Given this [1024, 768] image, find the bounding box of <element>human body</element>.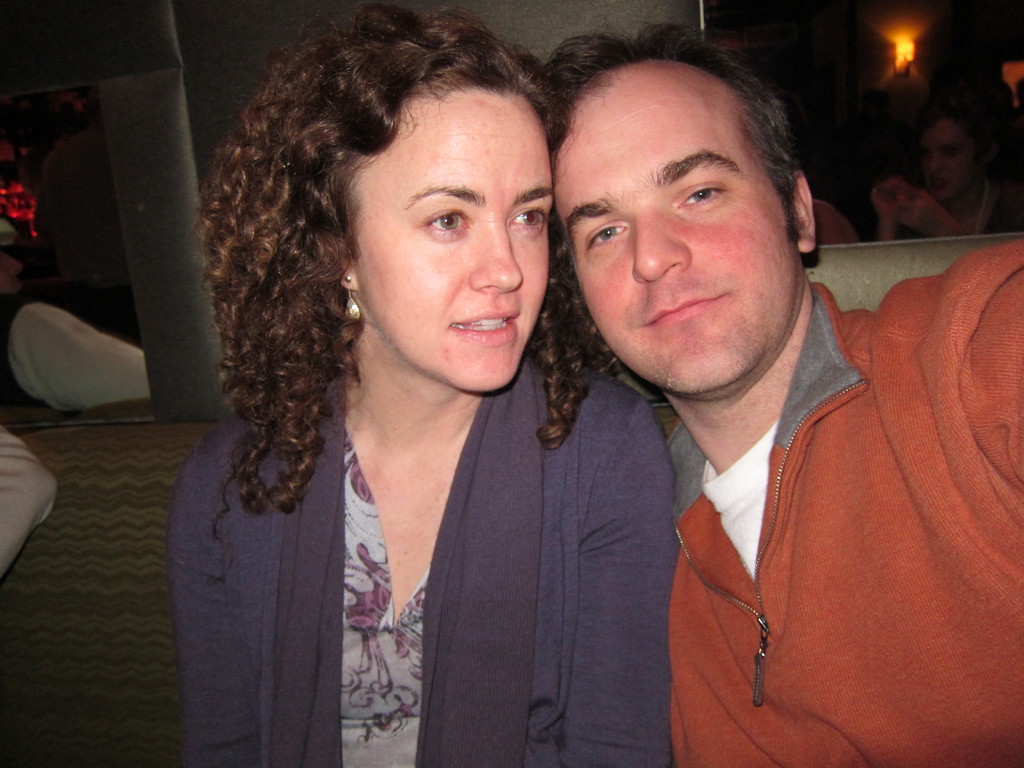
x1=557, y1=13, x2=1023, y2=767.
